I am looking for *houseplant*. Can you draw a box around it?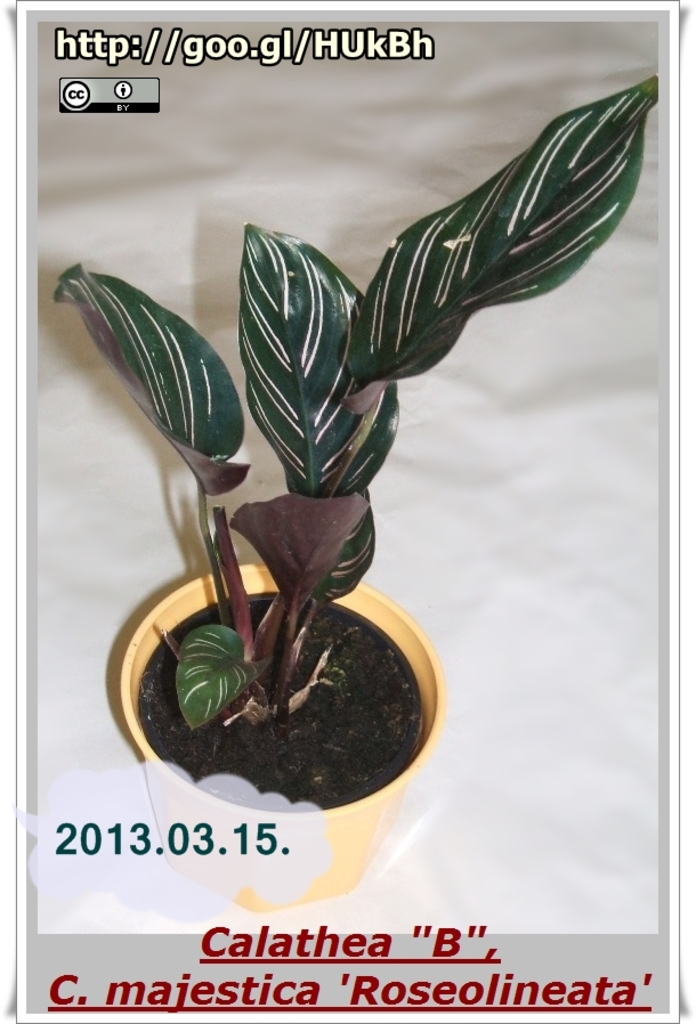
Sure, the bounding box is <box>35,75,680,927</box>.
